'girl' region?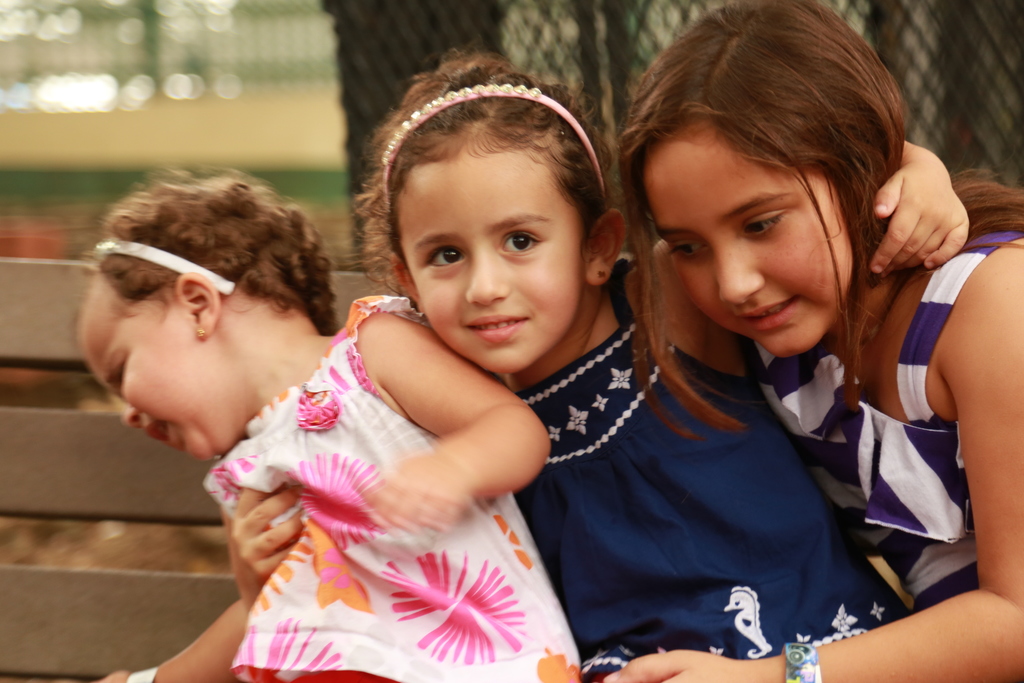
rect(360, 45, 968, 682)
